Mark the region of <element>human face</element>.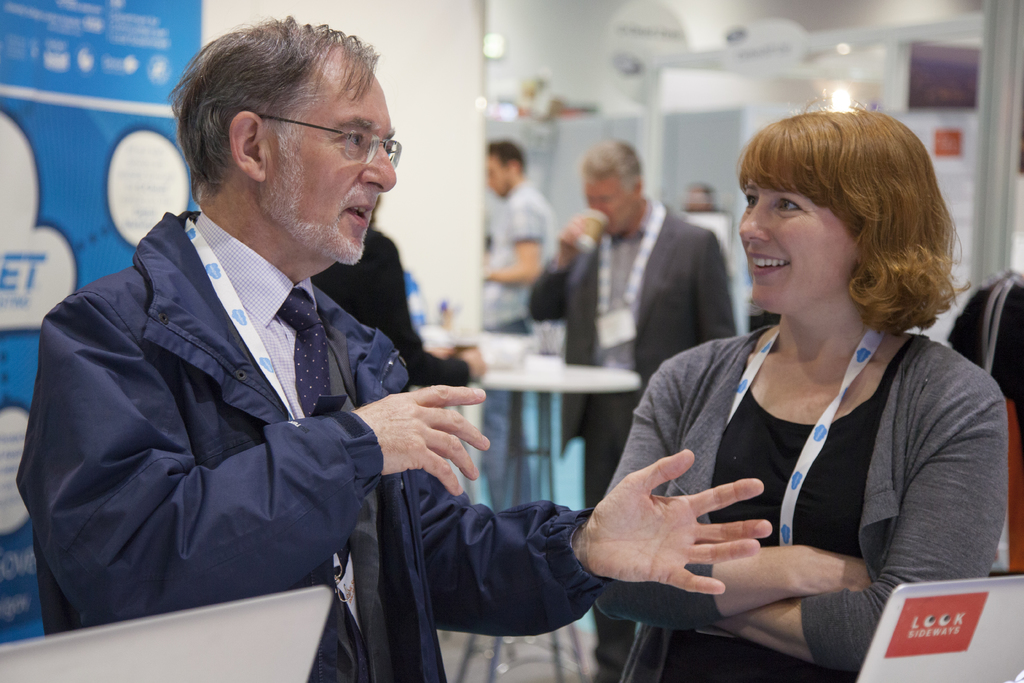
Region: [267, 74, 398, 263].
